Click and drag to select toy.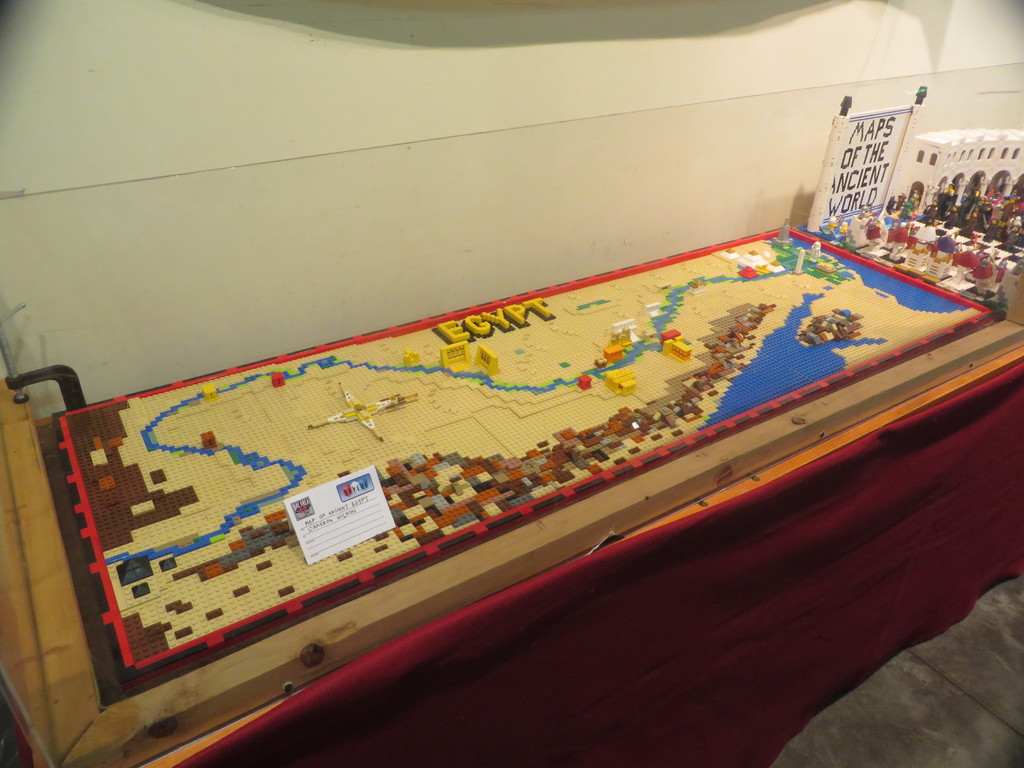
Selection: region(908, 120, 1023, 217).
